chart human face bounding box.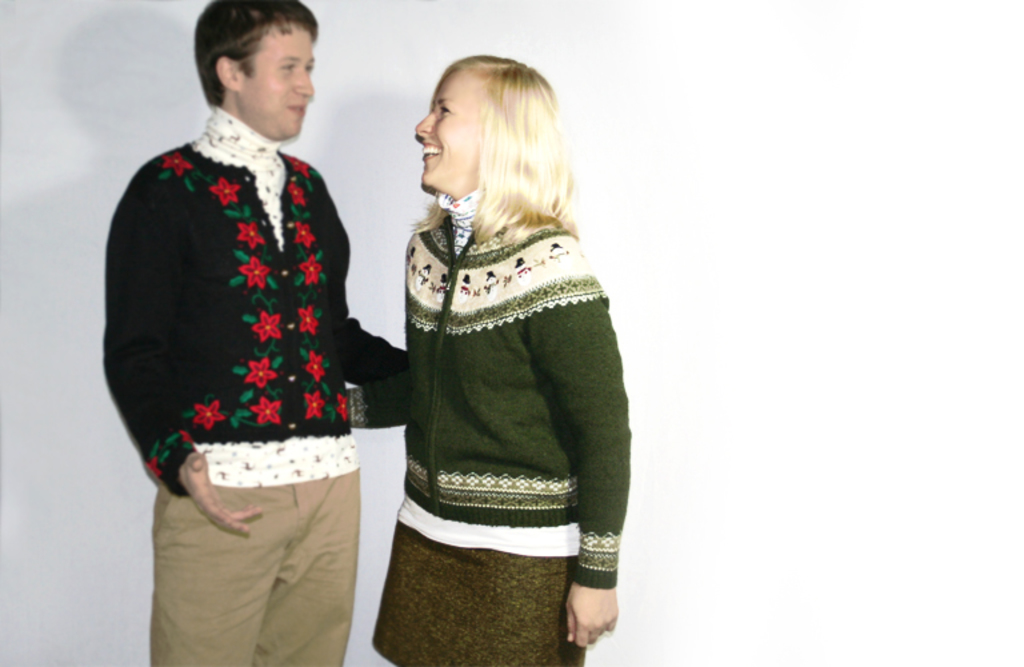
Charted: [left=244, top=23, right=323, bottom=139].
